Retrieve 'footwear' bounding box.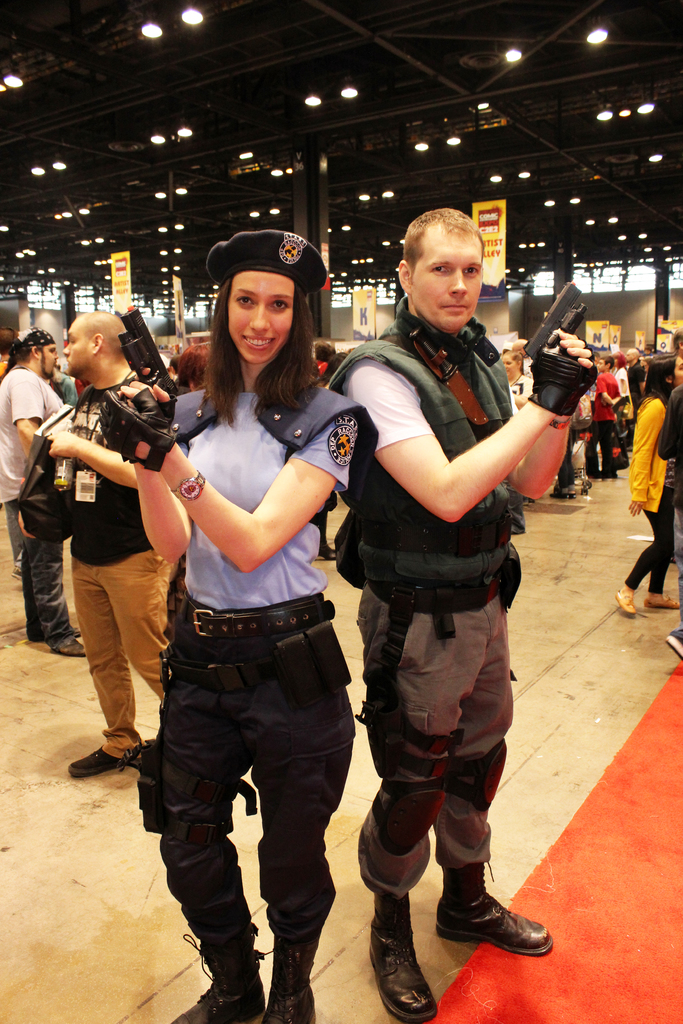
Bounding box: bbox(65, 746, 129, 778).
